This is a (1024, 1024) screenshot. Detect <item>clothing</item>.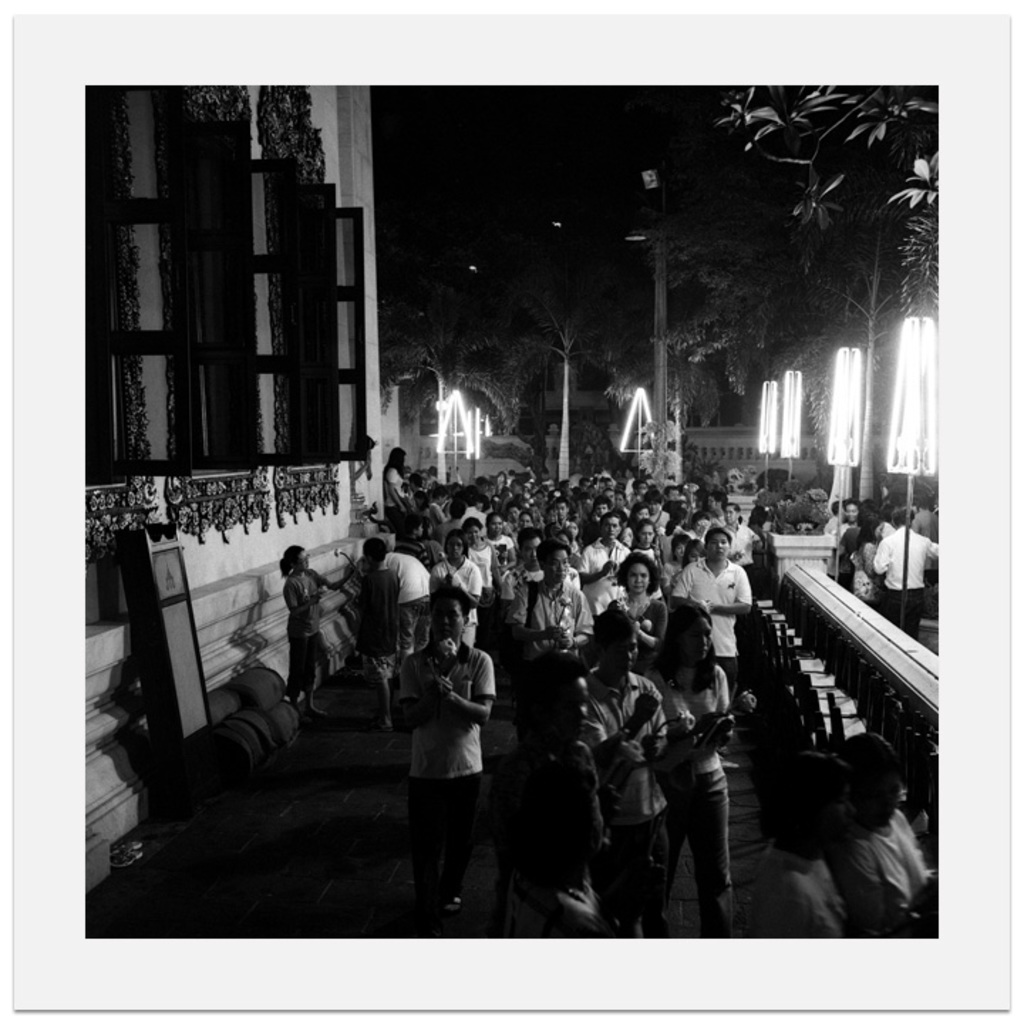
bbox=(735, 832, 845, 943).
